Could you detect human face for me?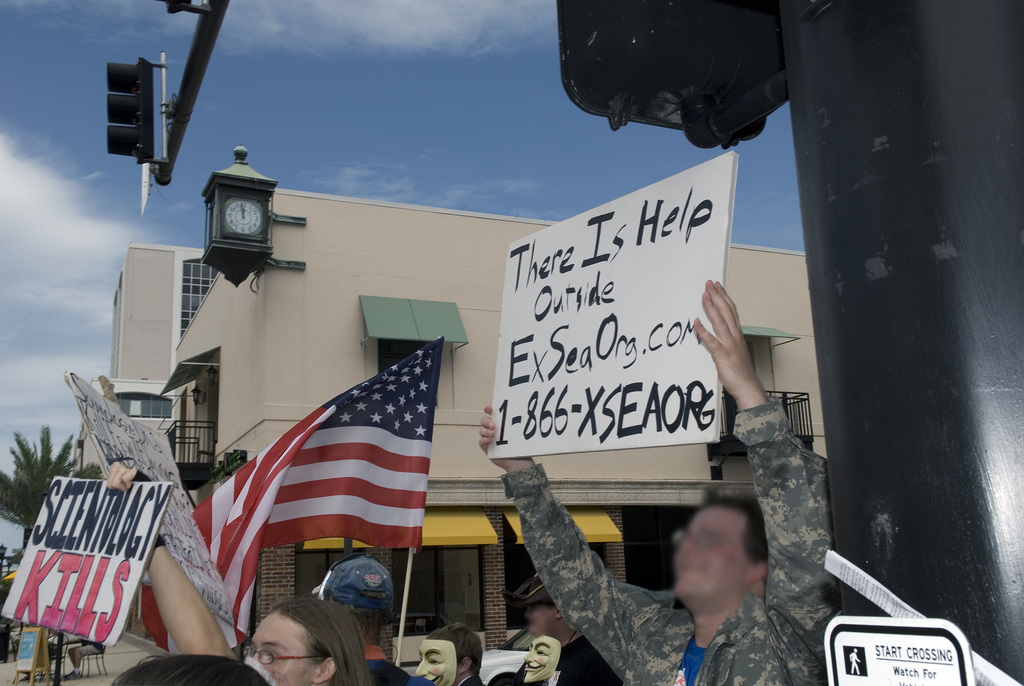
Detection result: <box>413,641,454,685</box>.
